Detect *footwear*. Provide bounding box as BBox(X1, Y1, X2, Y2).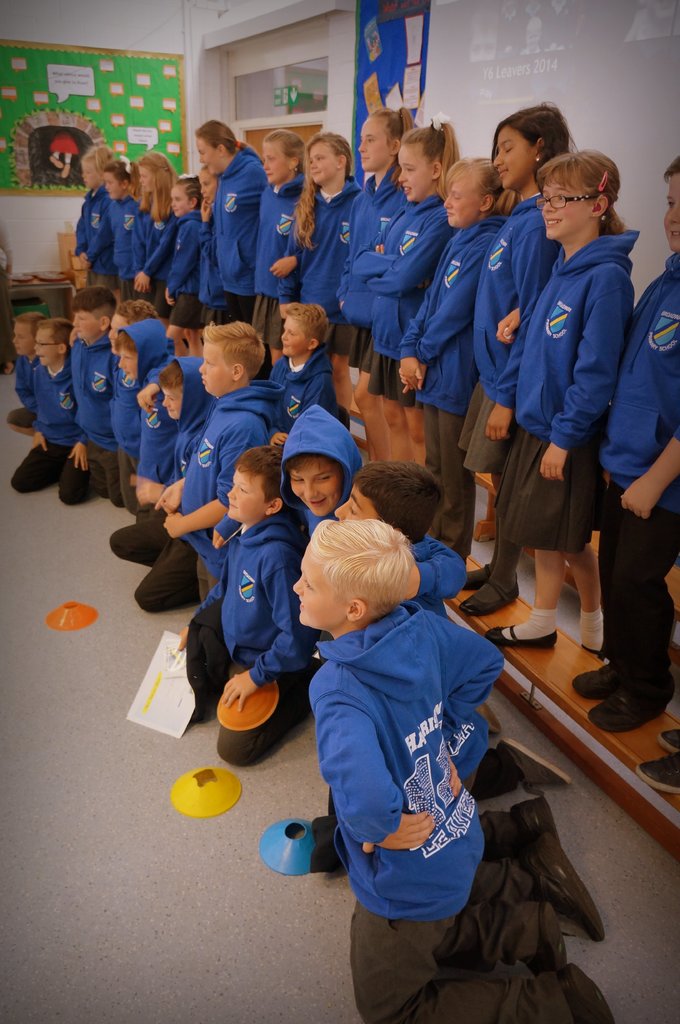
BBox(461, 568, 520, 615).
